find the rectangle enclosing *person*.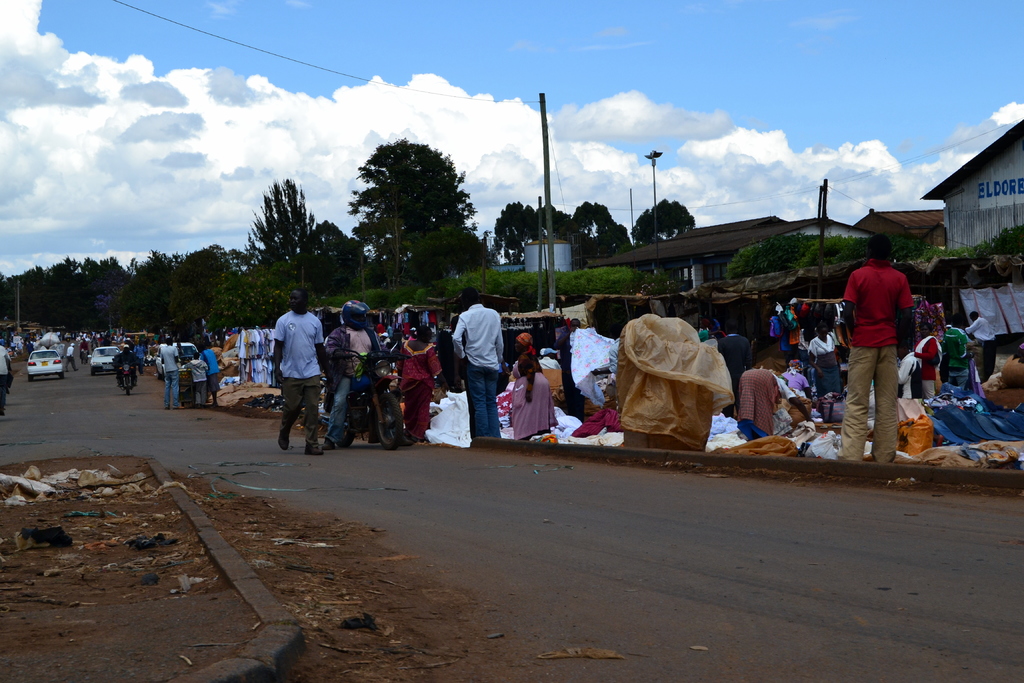
box(321, 297, 382, 450).
